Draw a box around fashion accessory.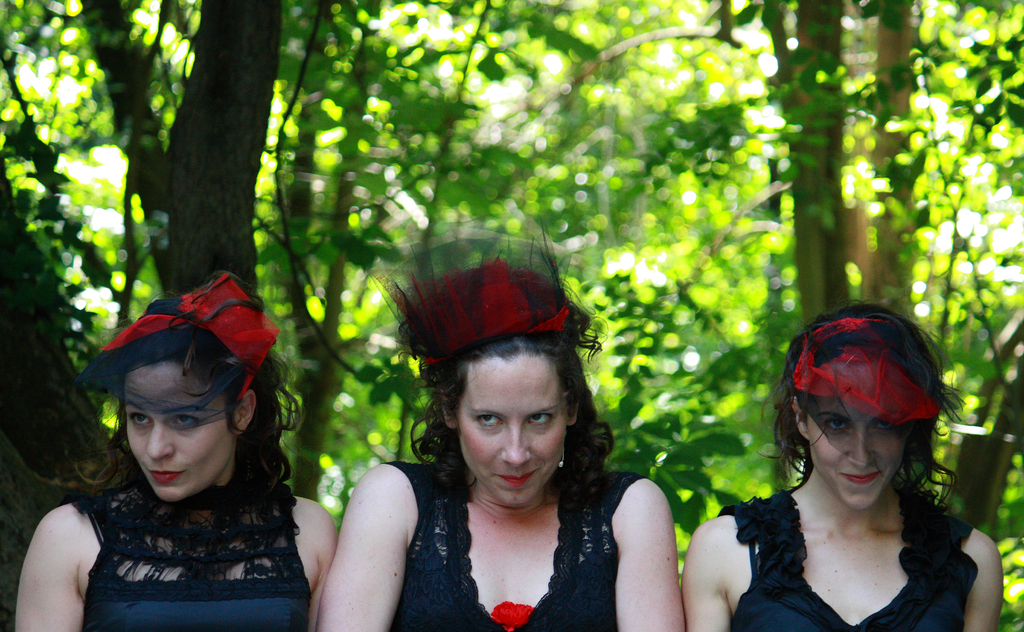
Rect(363, 216, 587, 365).
